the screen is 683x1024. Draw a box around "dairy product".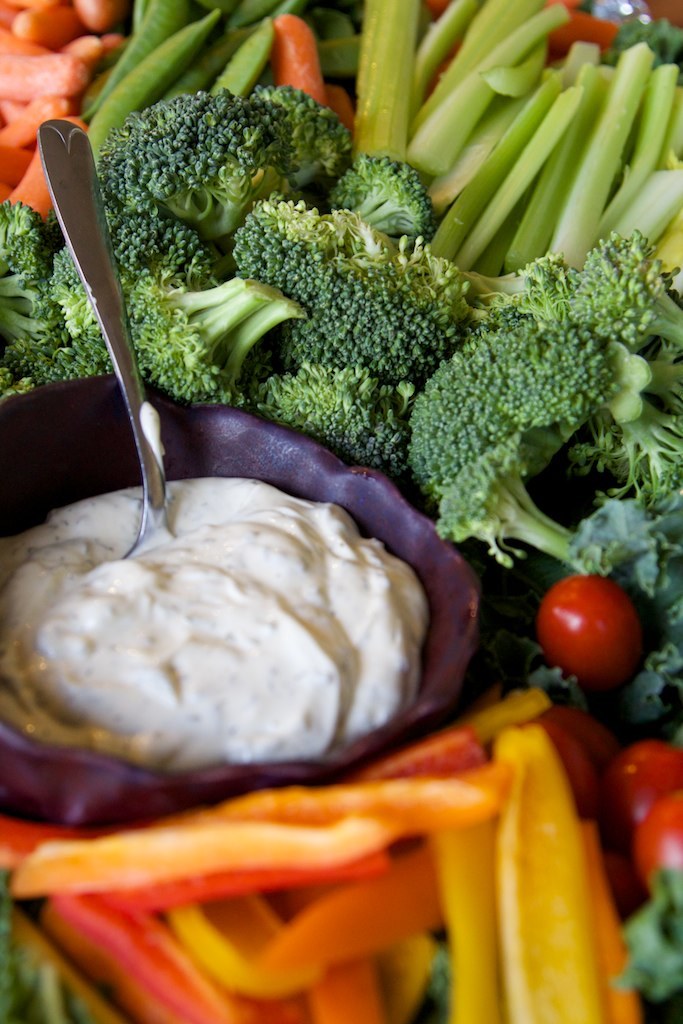
left=29, top=493, right=475, bottom=800.
